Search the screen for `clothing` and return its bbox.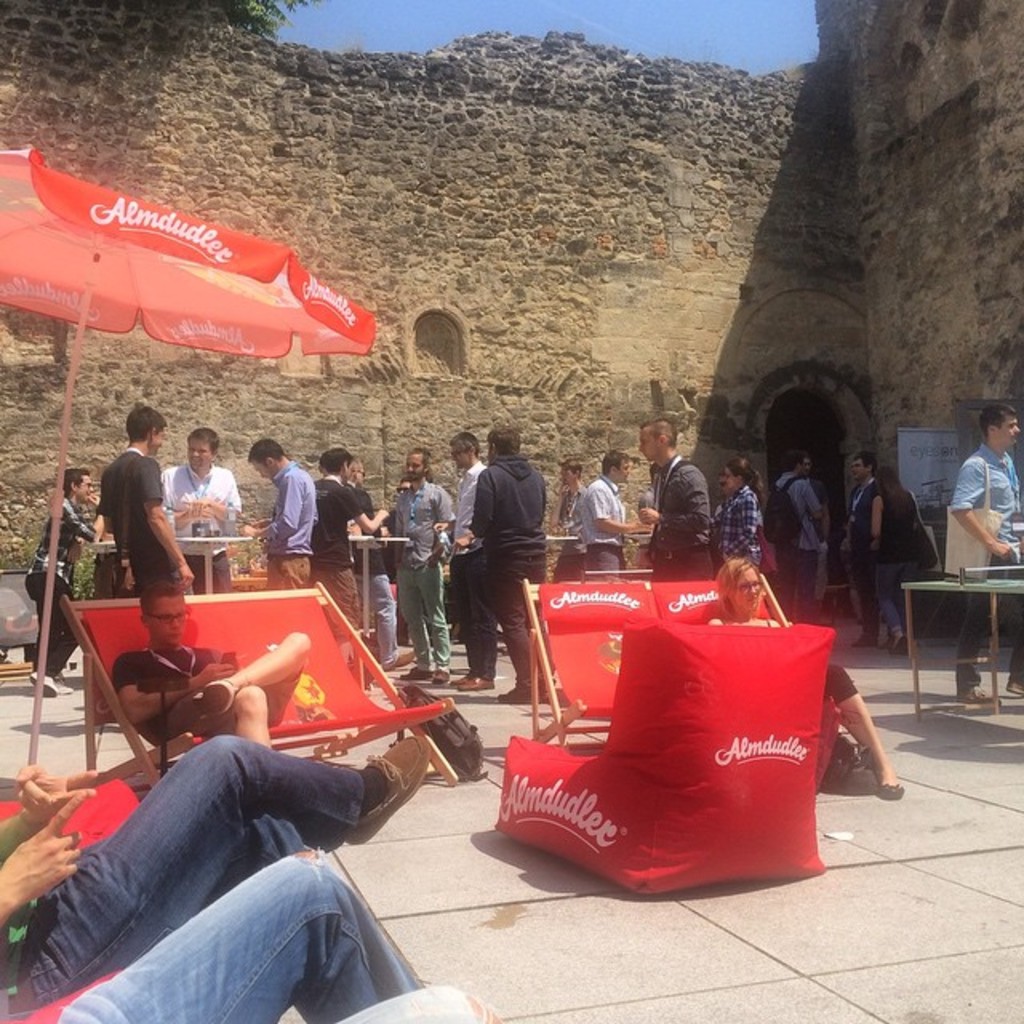
Found: Rect(315, 483, 360, 629).
